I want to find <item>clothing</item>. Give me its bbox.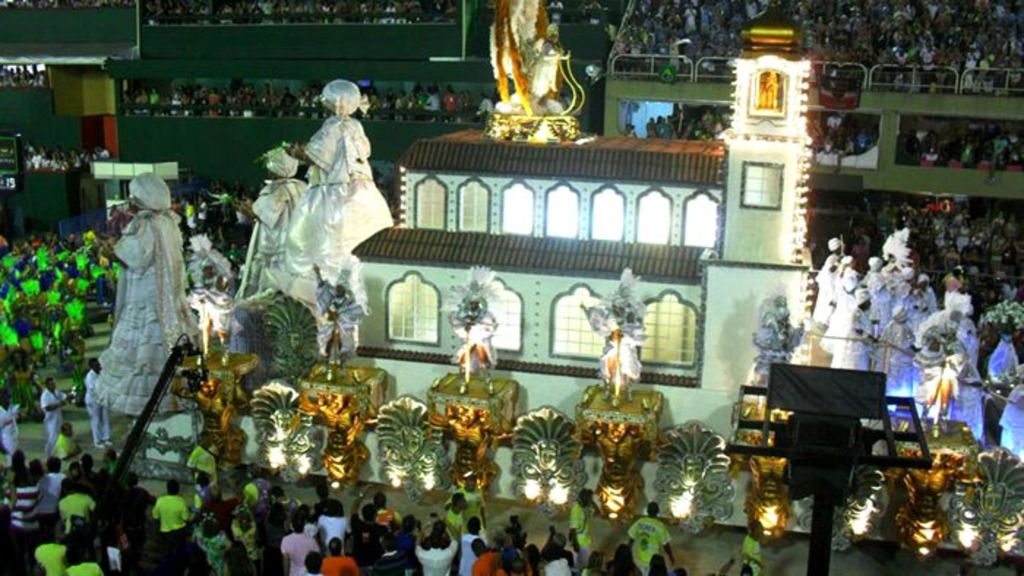
rect(56, 430, 76, 462).
